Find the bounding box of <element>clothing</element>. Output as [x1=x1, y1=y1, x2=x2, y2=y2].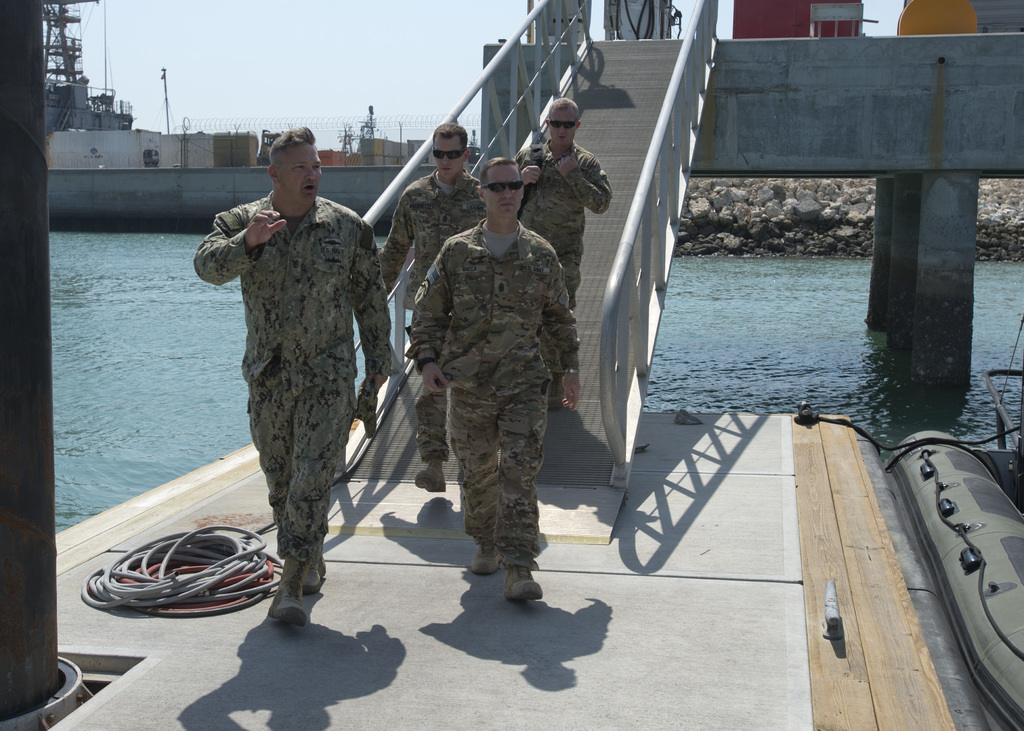
[x1=403, y1=221, x2=584, y2=569].
